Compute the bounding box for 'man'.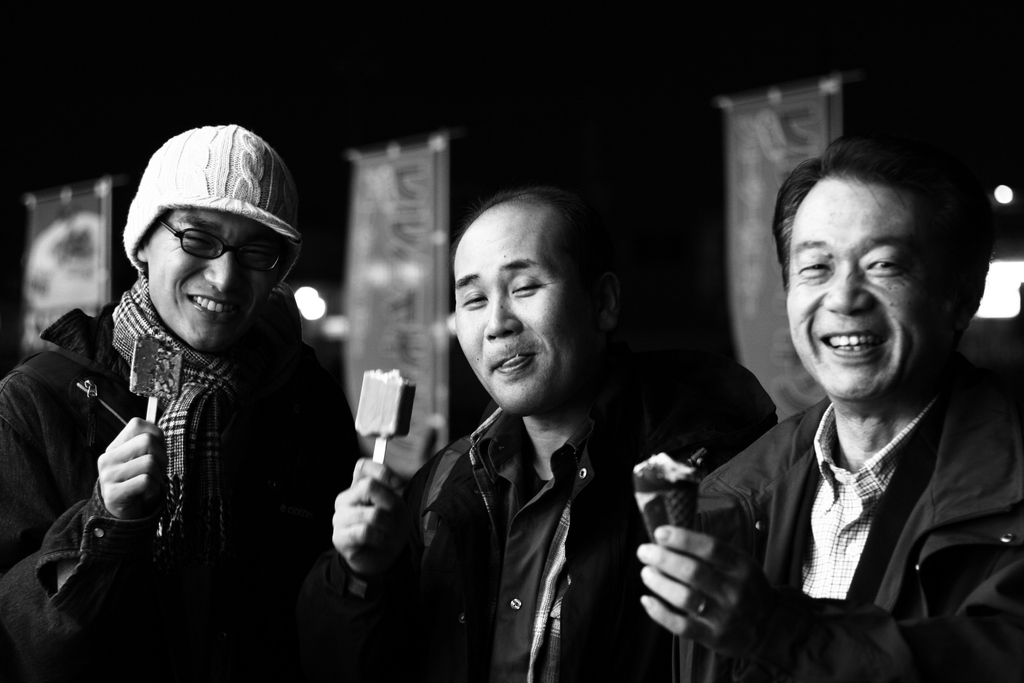
{"x1": 323, "y1": 180, "x2": 781, "y2": 682}.
